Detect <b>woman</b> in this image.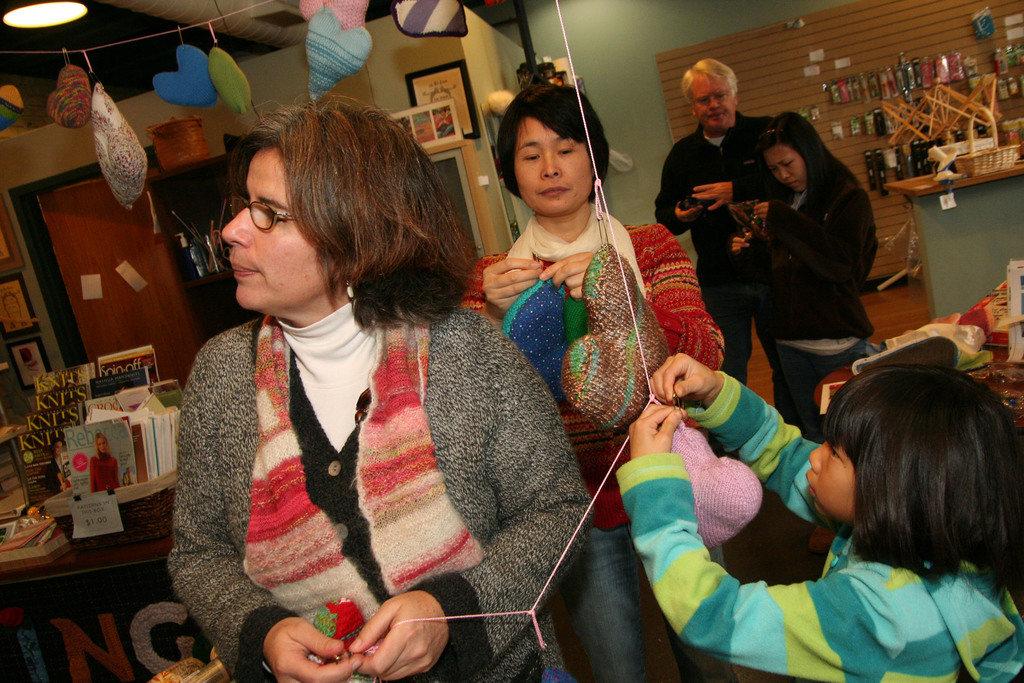
Detection: [x1=461, y1=81, x2=743, y2=682].
